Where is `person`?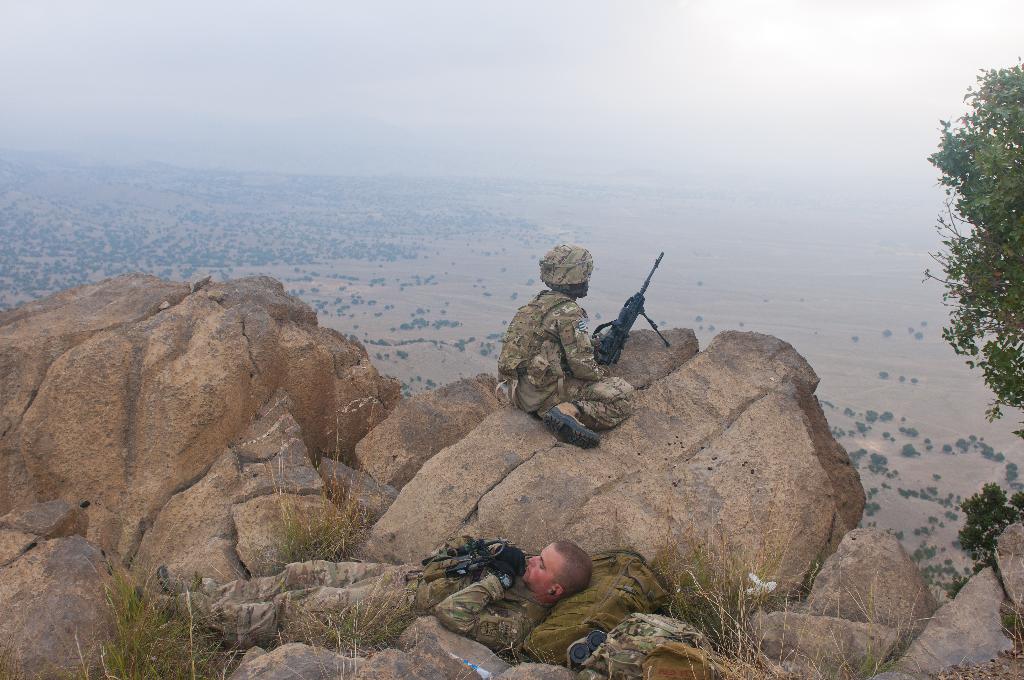
[x1=514, y1=252, x2=622, y2=476].
